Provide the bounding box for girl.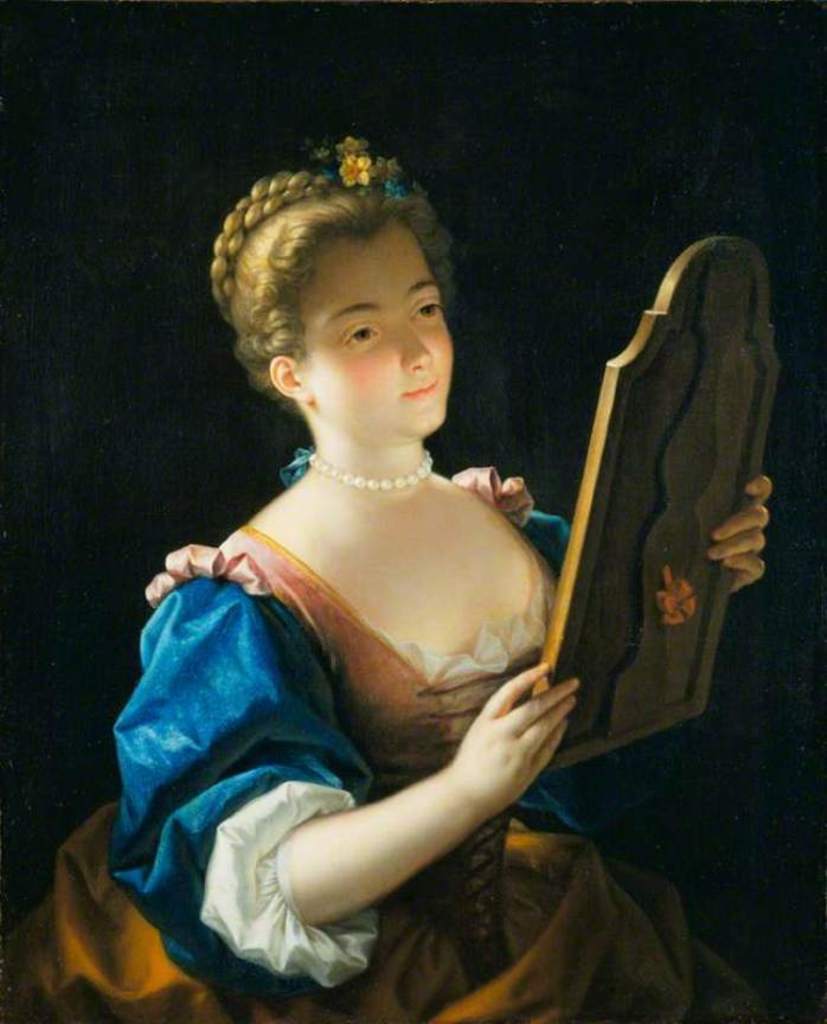
<region>0, 130, 770, 1023</region>.
